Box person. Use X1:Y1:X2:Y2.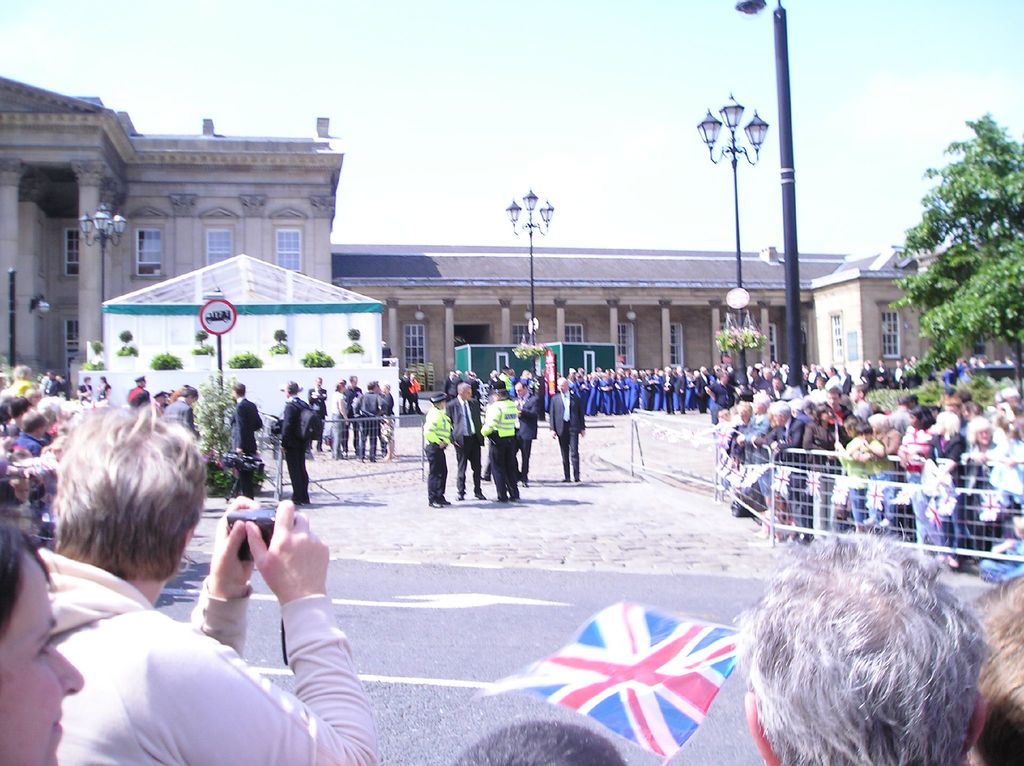
830:416:864:466.
